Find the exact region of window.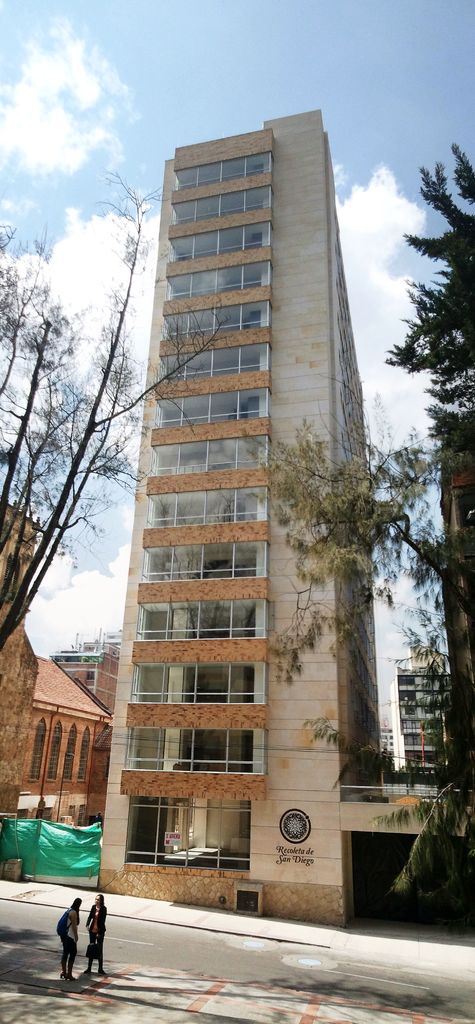
Exact region: l=149, t=389, r=272, b=431.
